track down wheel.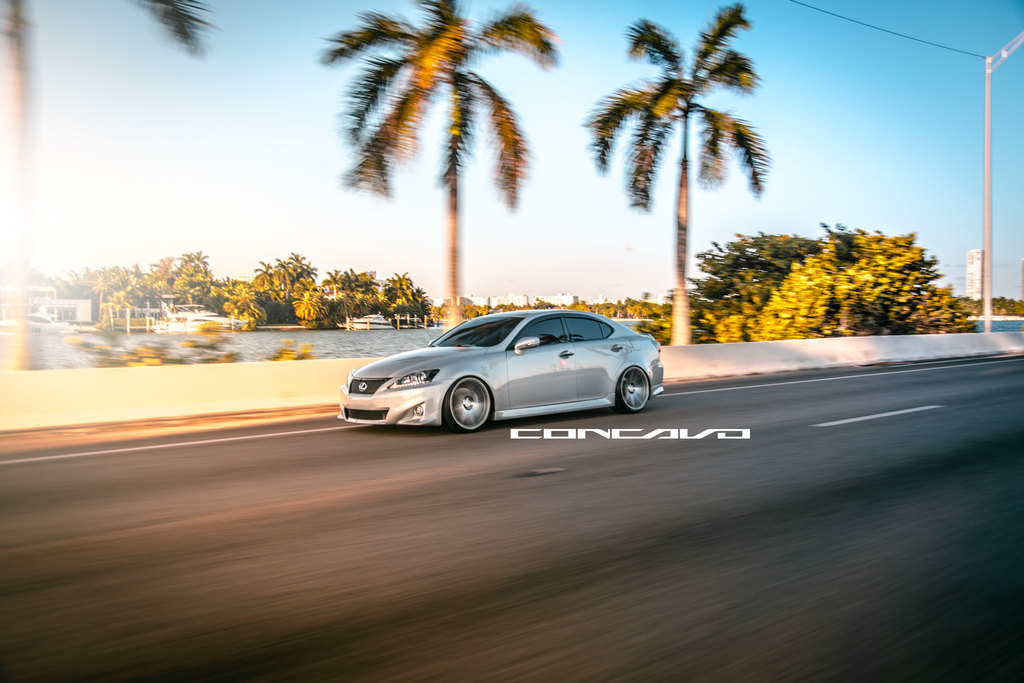
Tracked to x1=615 y1=368 x2=655 y2=414.
